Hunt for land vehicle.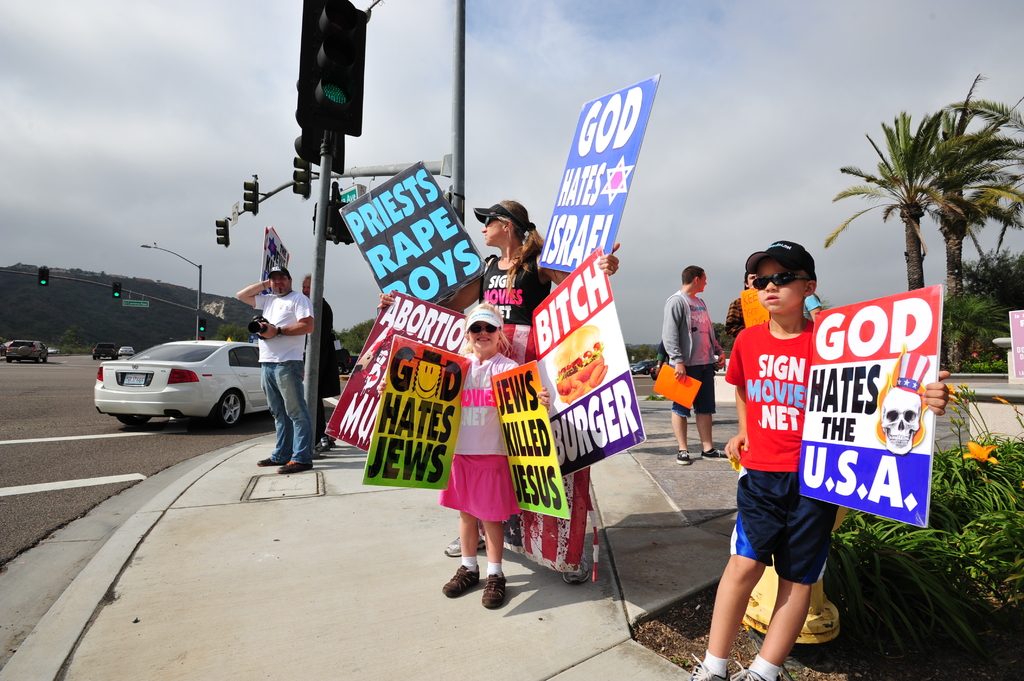
Hunted down at [x1=118, y1=344, x2=131, y2=355].
